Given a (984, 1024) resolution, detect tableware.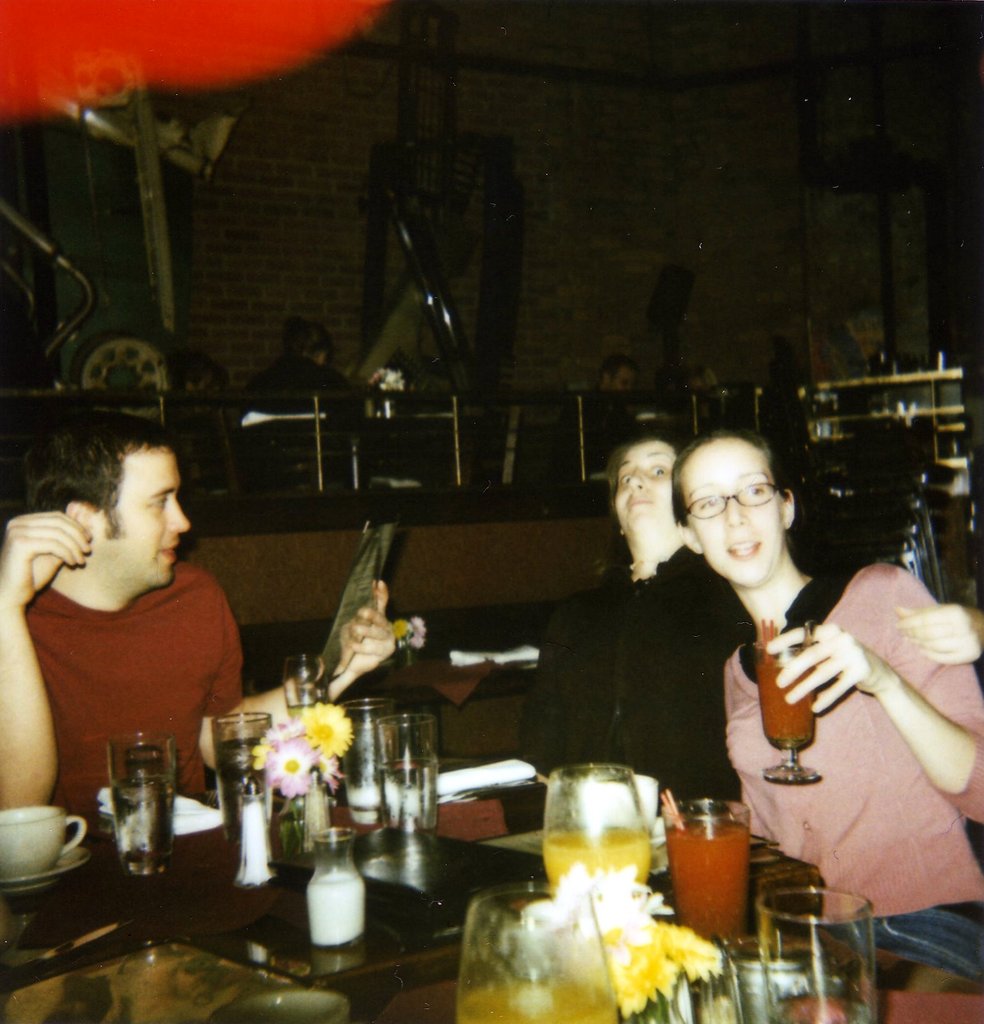
x1=542, y1=760, x2=644, y2=898.
